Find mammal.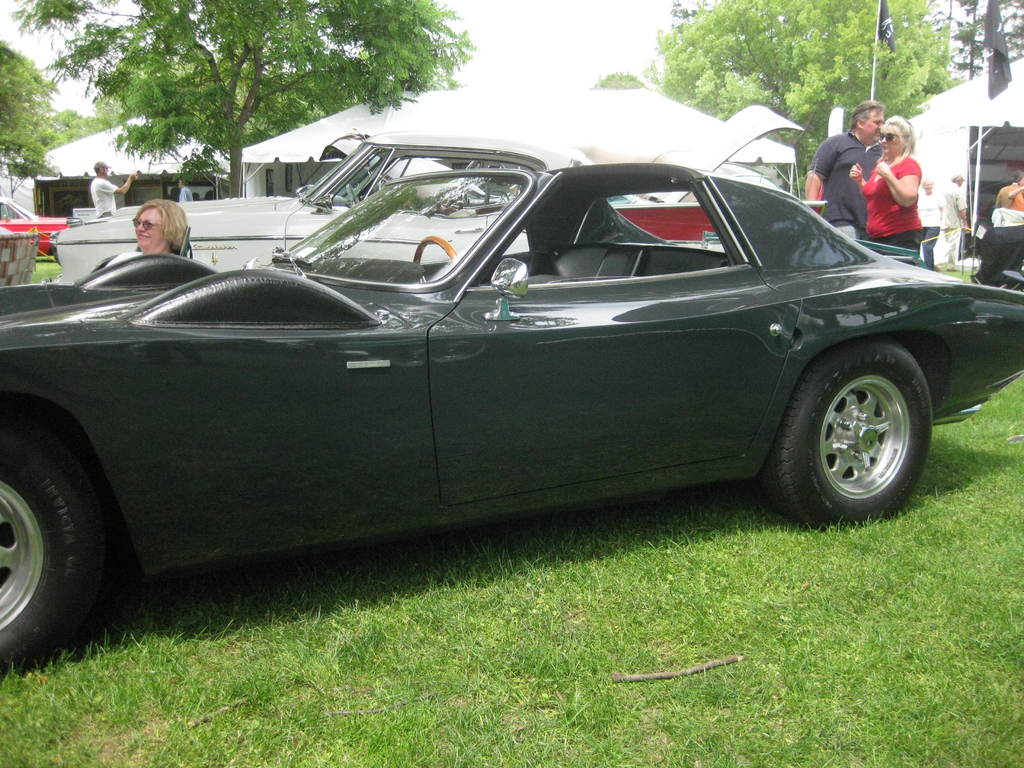
bbox=(994, 163, 1023, 221).
